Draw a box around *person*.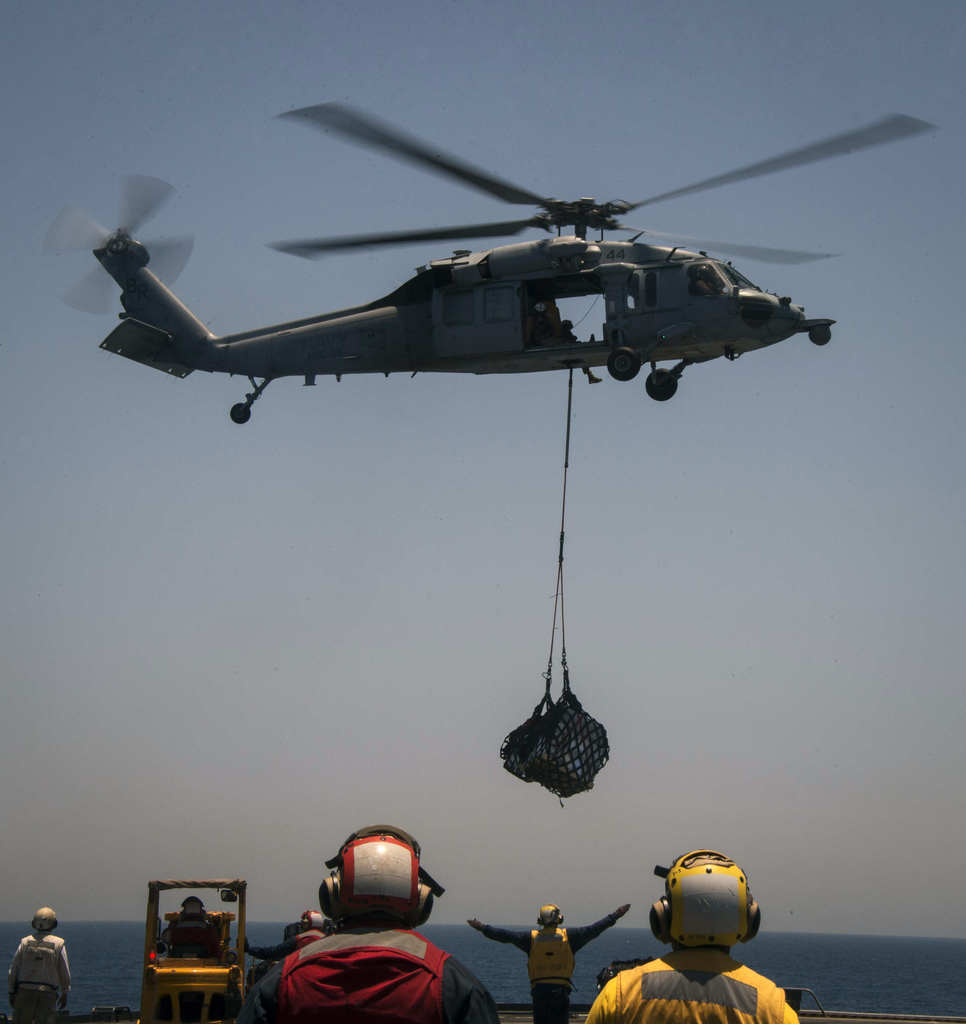
561, 320, 605, 385.
